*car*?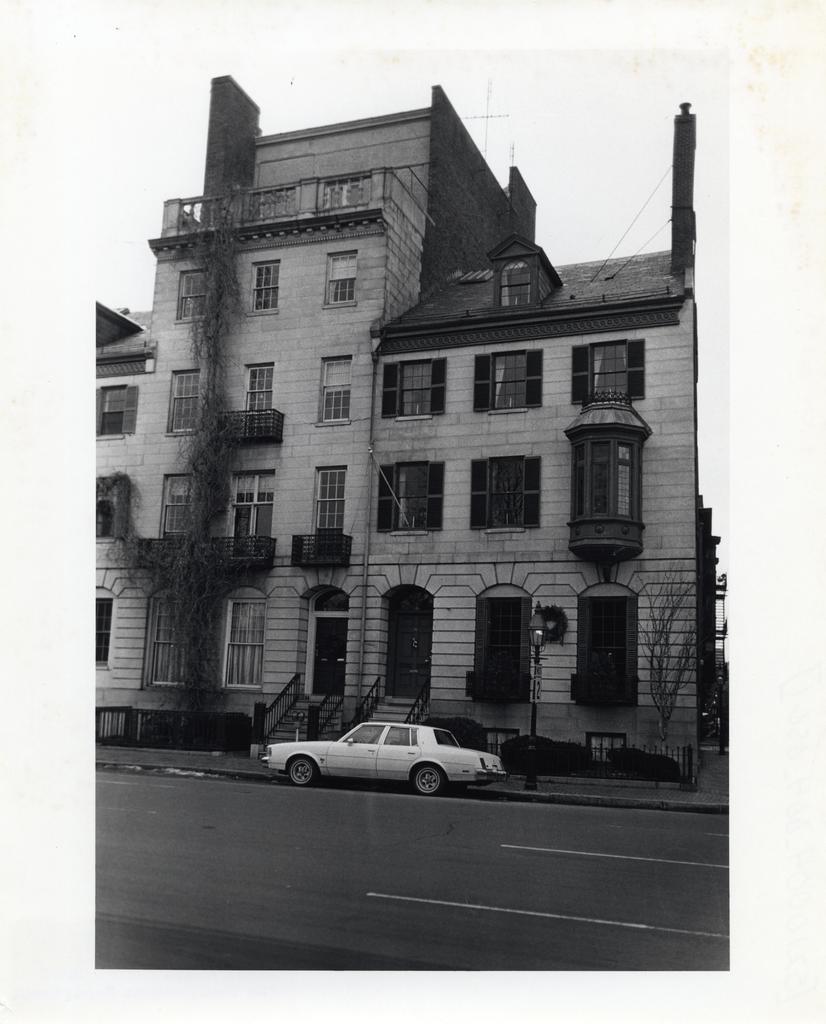
l=262, t=721, r=510, b=798
